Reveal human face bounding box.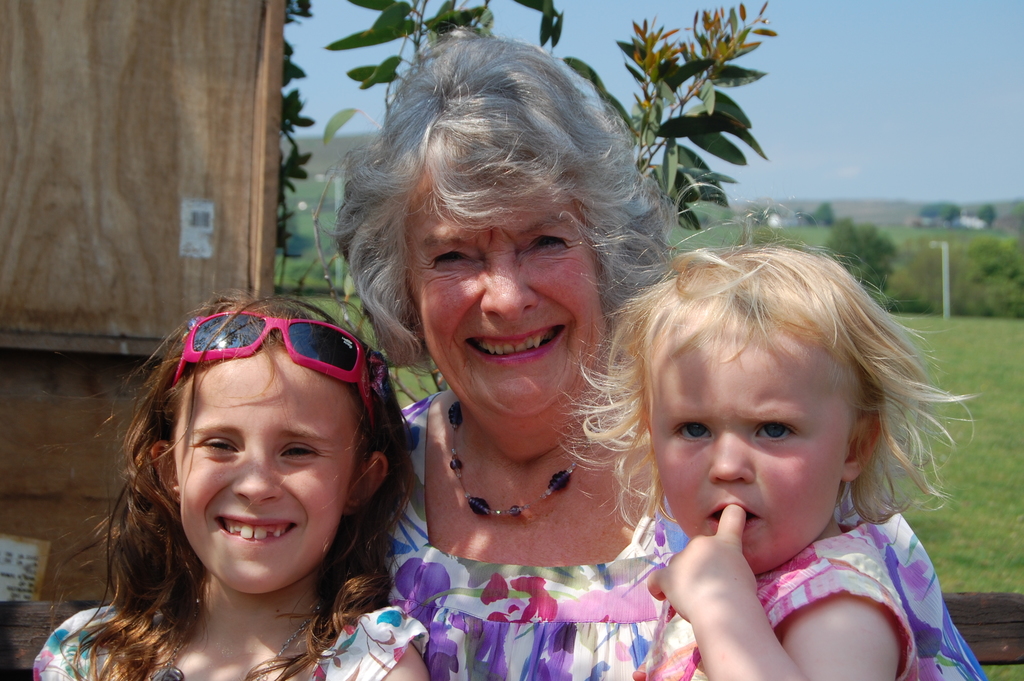
Revealed: 643 322 858 586.
